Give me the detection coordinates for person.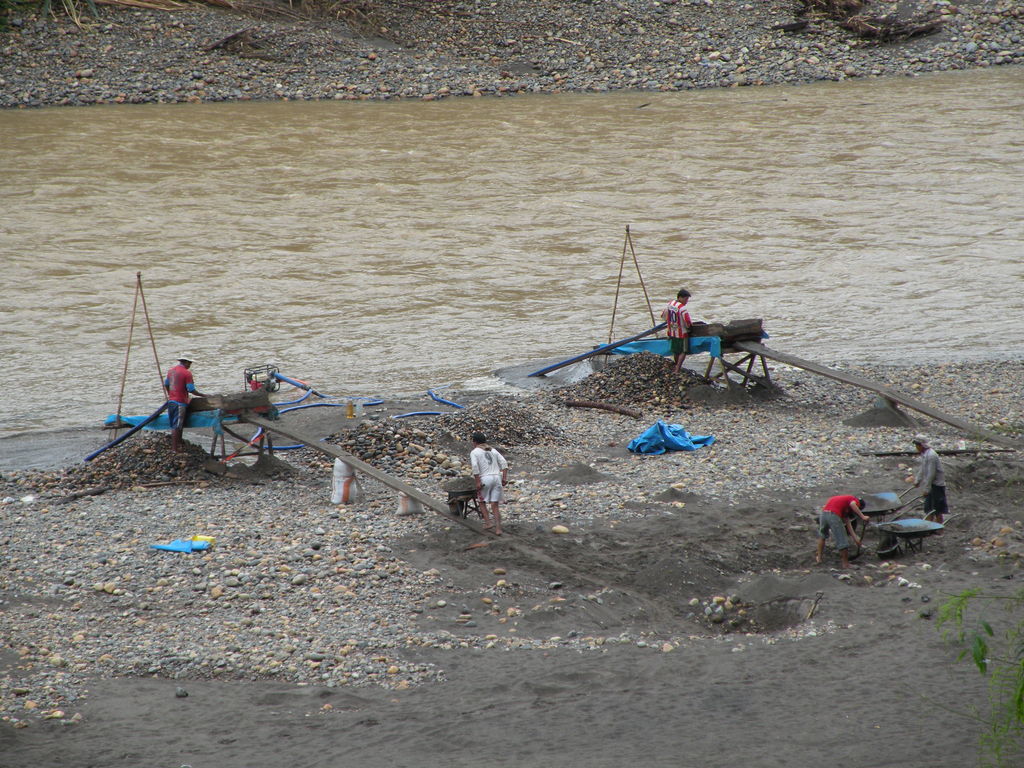
(left=469, top=429, right=509, bottom=537).
